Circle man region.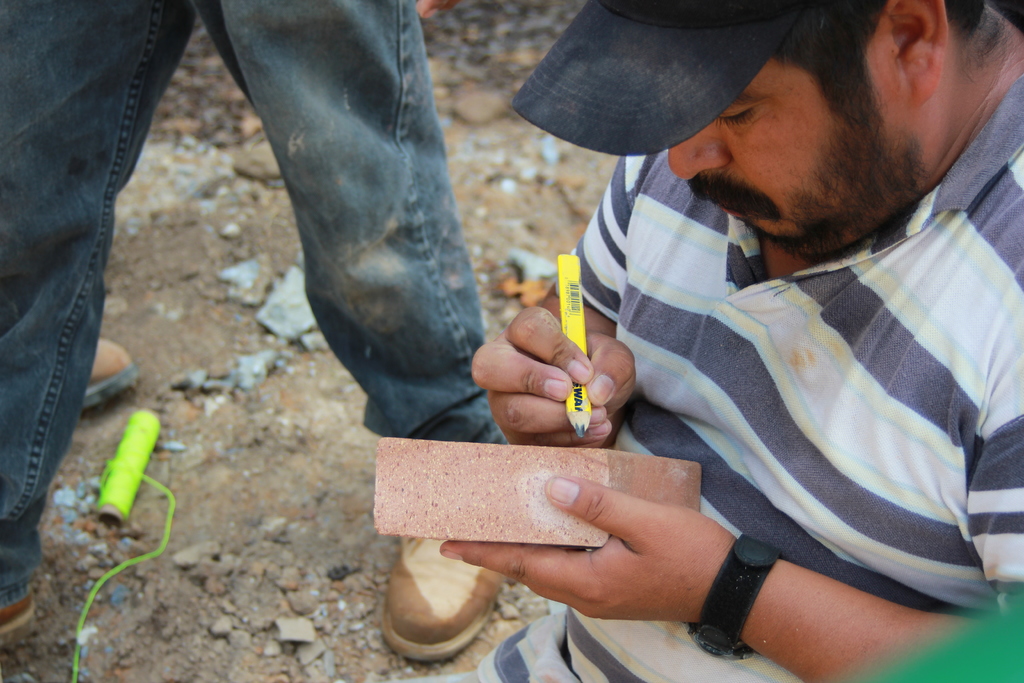
Region: Rect(0, 0, 527, 661).
